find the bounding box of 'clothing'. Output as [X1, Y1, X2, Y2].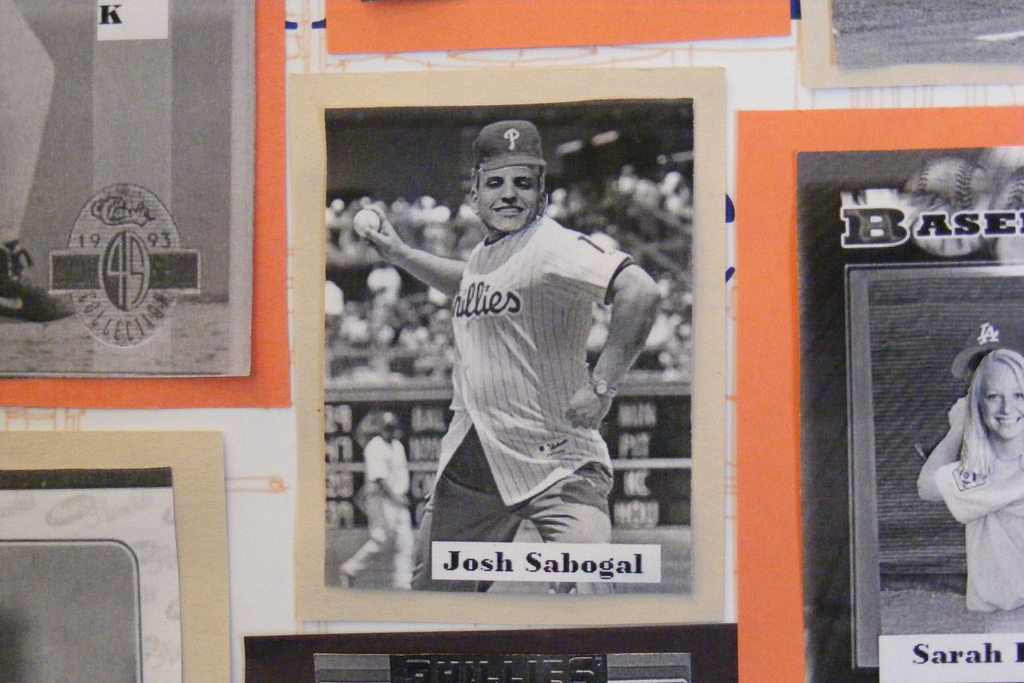
[929, 456, 1023, 617].
